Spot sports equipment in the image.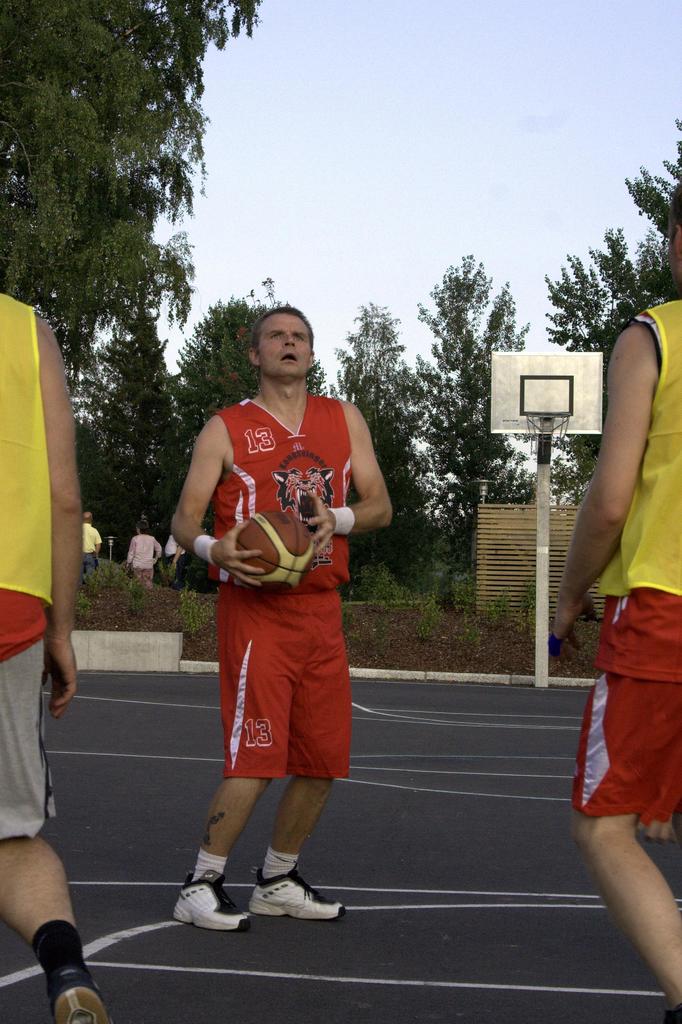
sports equipment found at region(250, 865, 348, 925).
